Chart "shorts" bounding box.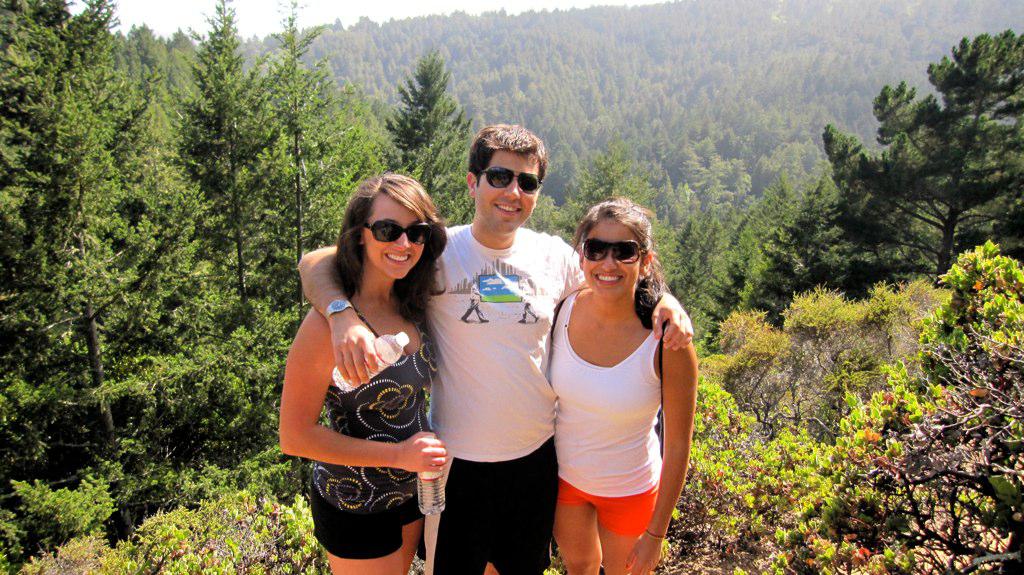
Charted: l=557, t=478, r=659, b=532.
